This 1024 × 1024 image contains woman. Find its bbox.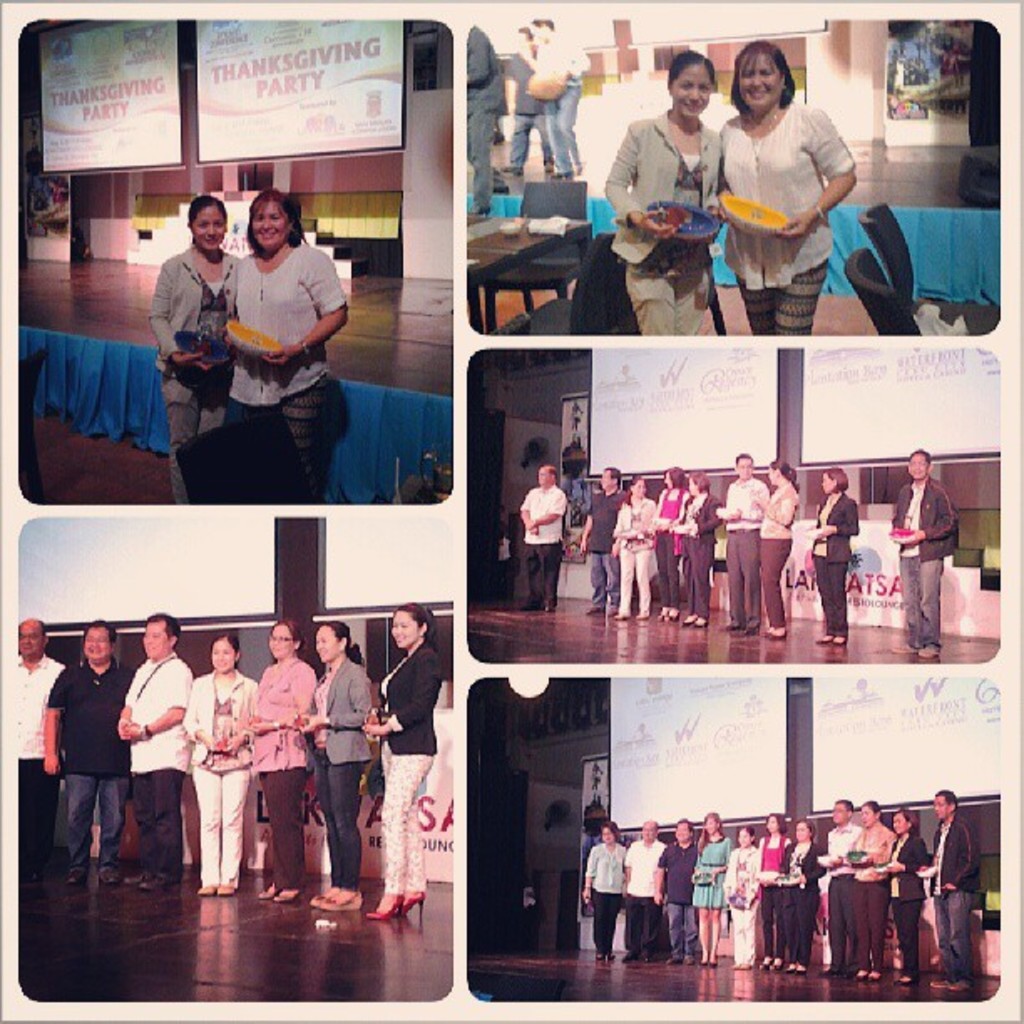
(691, 808, 731, 967).
